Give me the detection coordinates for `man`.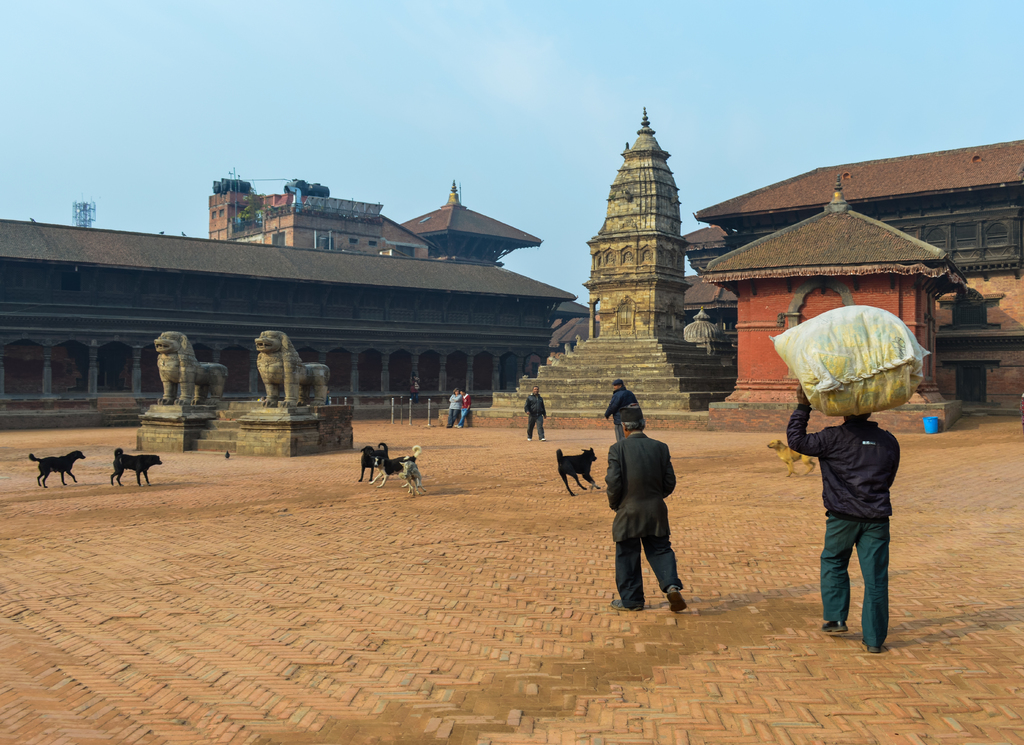
<region>522, 383, 546, 438</region>.
